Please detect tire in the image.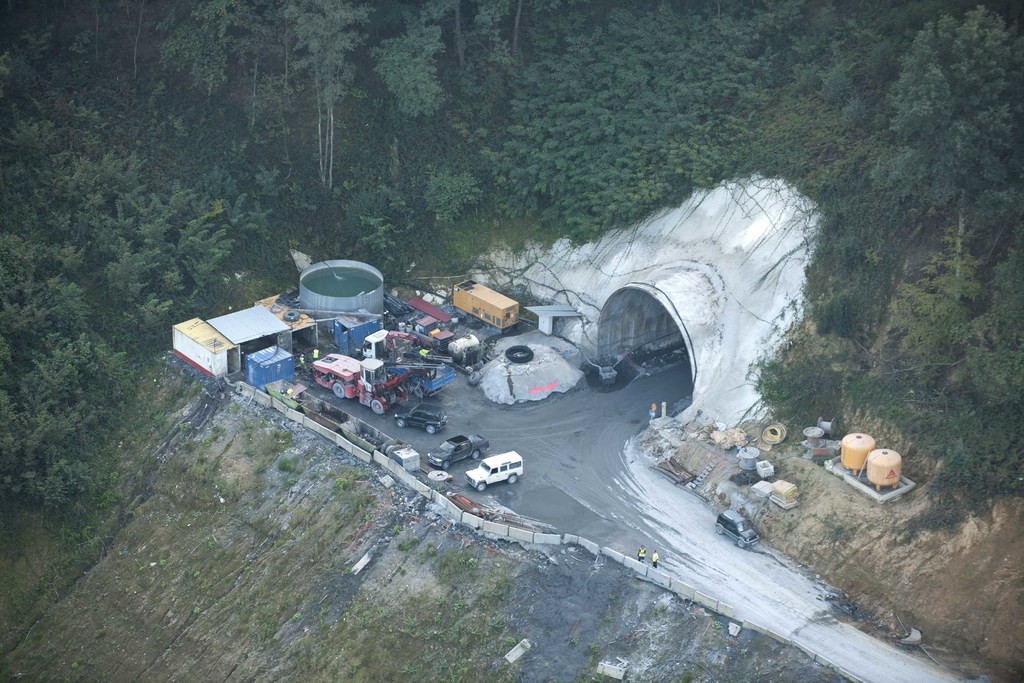
(715,523,725,536).
